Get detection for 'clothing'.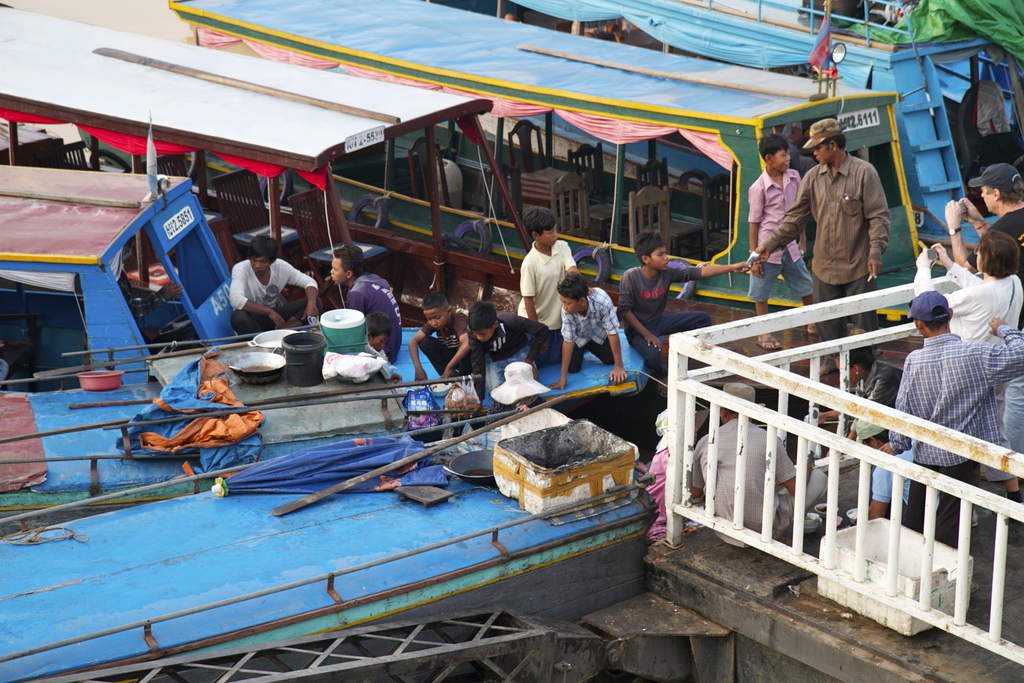
Detection: 342:285:399:361.
